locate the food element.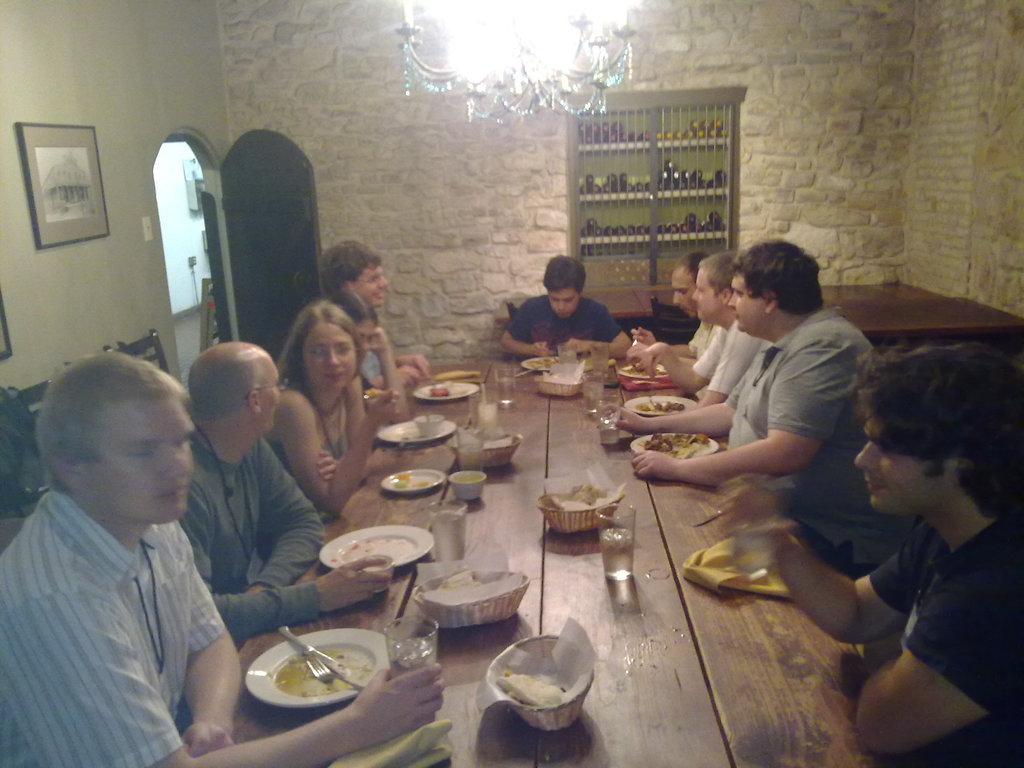
Element bbox: 621,365,666,378.
